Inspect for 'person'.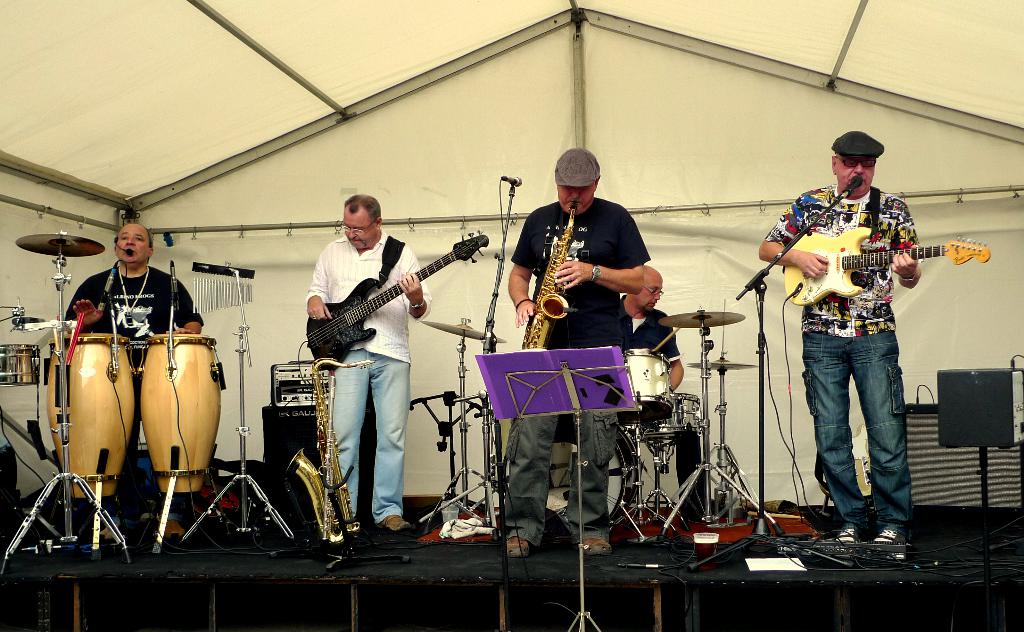
Inspection: left=764, top=119, right=918, bottom=552.
